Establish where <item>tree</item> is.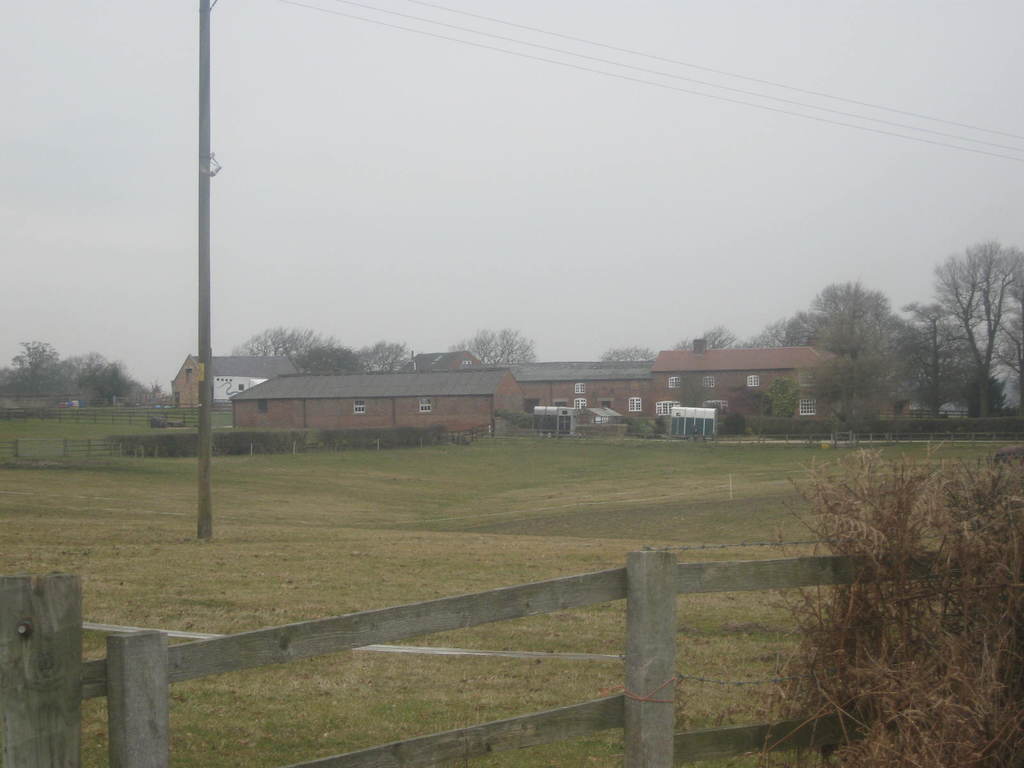
Established at bbox(876, 303, 985, 422).
